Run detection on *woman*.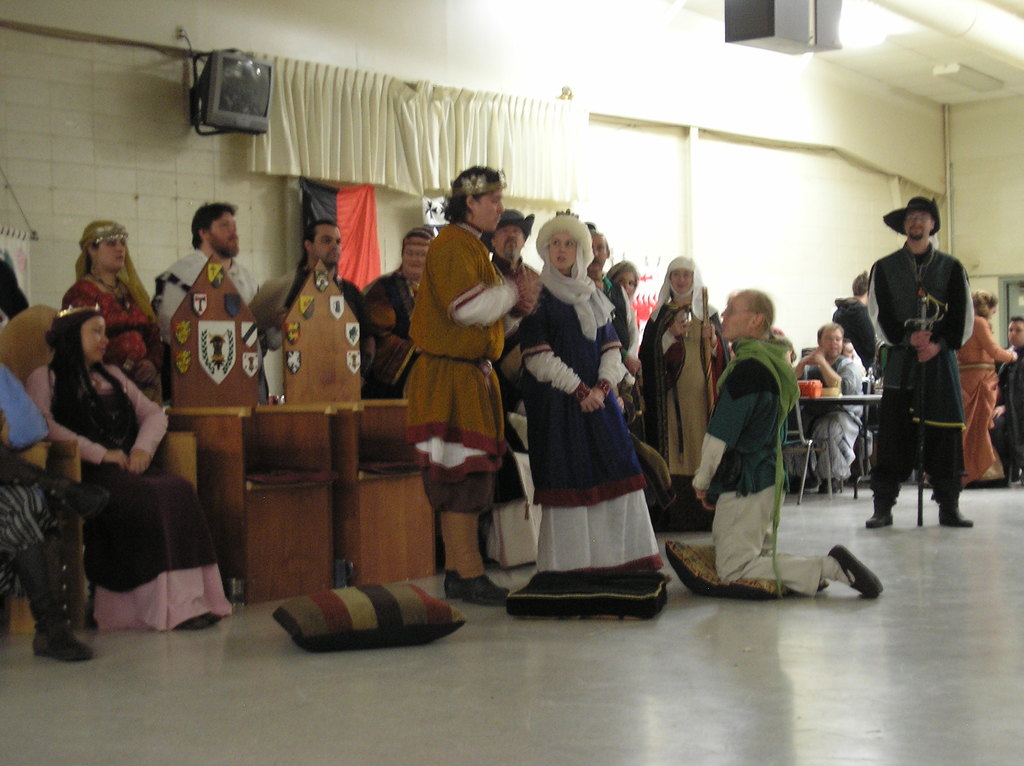
Result: crop(628, 259, 726, 533).
